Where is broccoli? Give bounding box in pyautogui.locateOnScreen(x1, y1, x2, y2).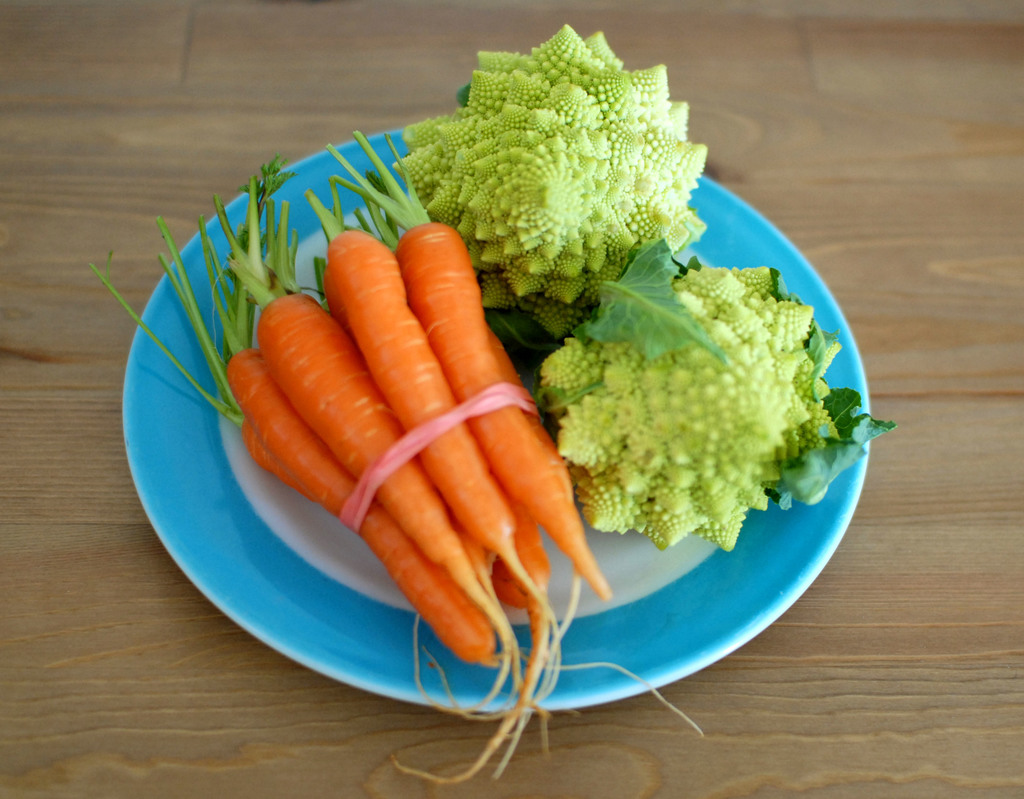
pyautogui.locateOnScreen(393, 23, 709, 341).
